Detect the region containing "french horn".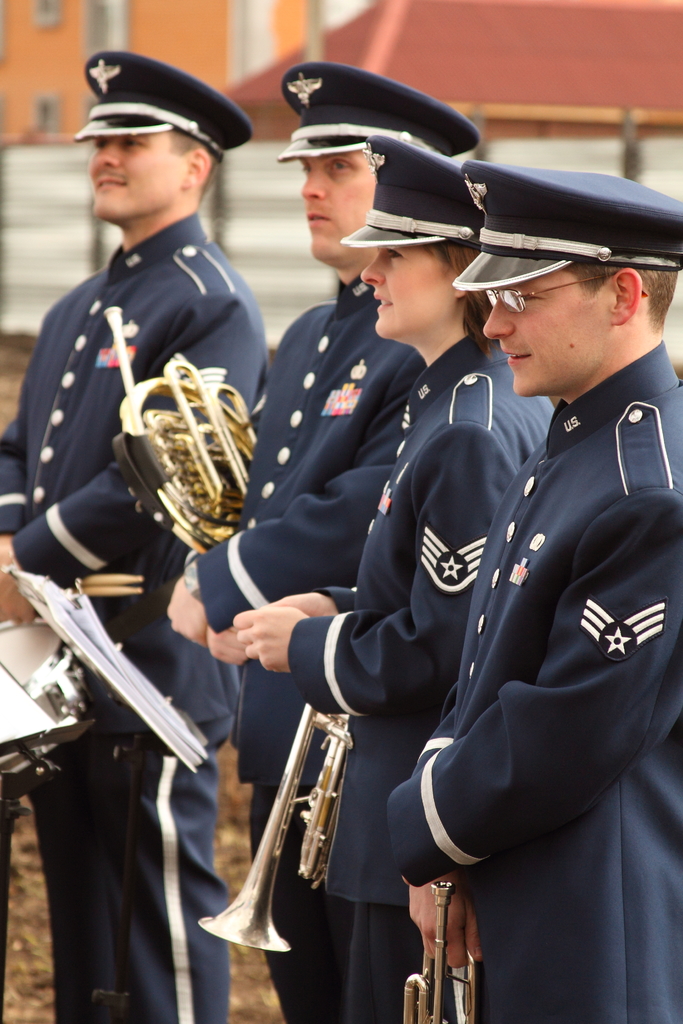
x1=201 y1=699 x2=351 y2=953.
